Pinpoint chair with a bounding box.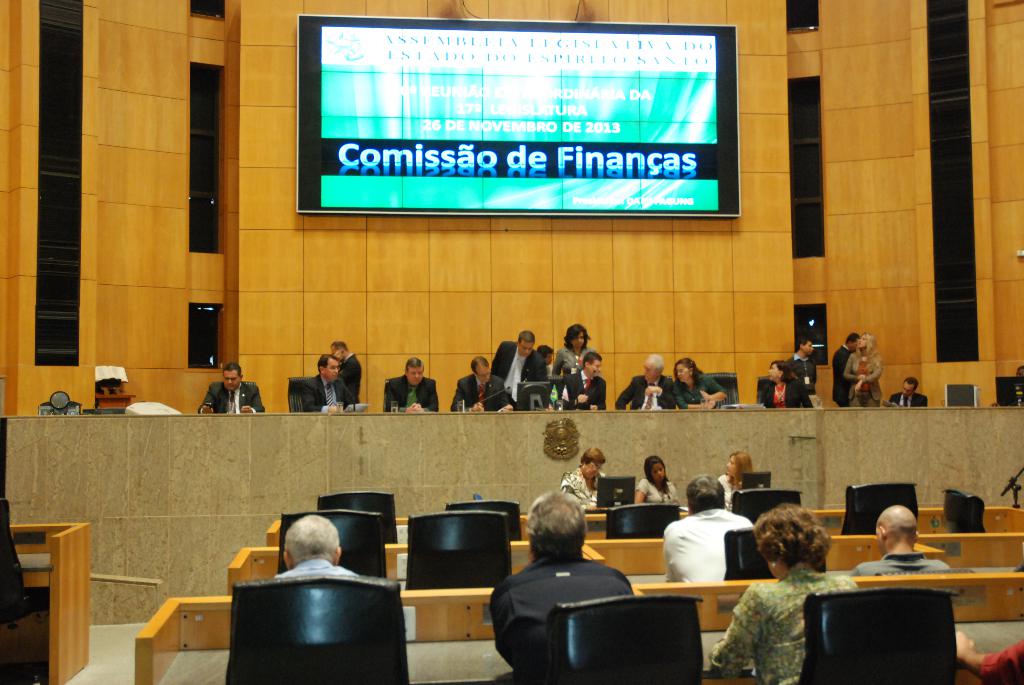
region(703, 374, 740, 409).
